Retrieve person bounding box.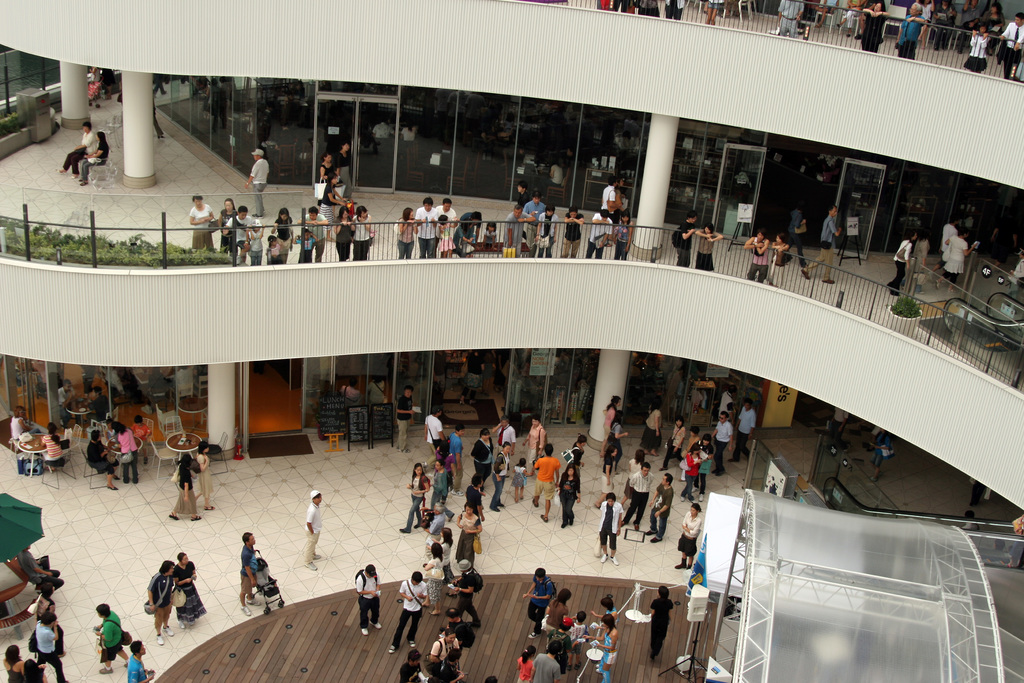
Bounding box: bbox(364, 558, 382, 637).
